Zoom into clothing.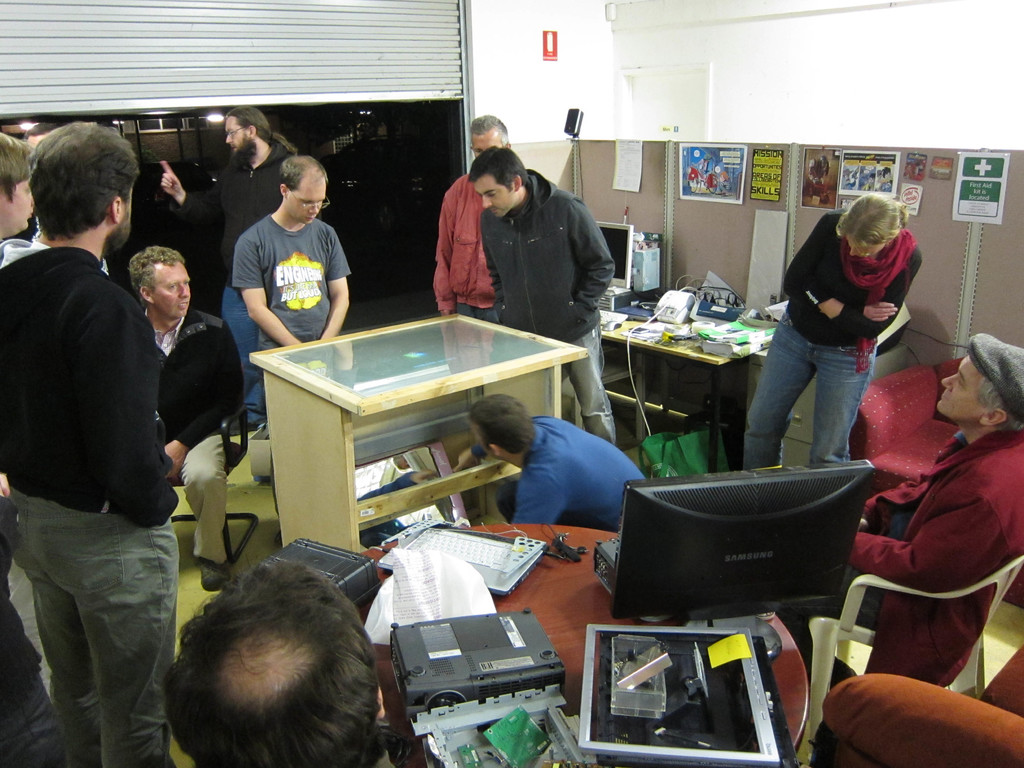
Zoom target: Rect(846, 419, 1023, 683).
